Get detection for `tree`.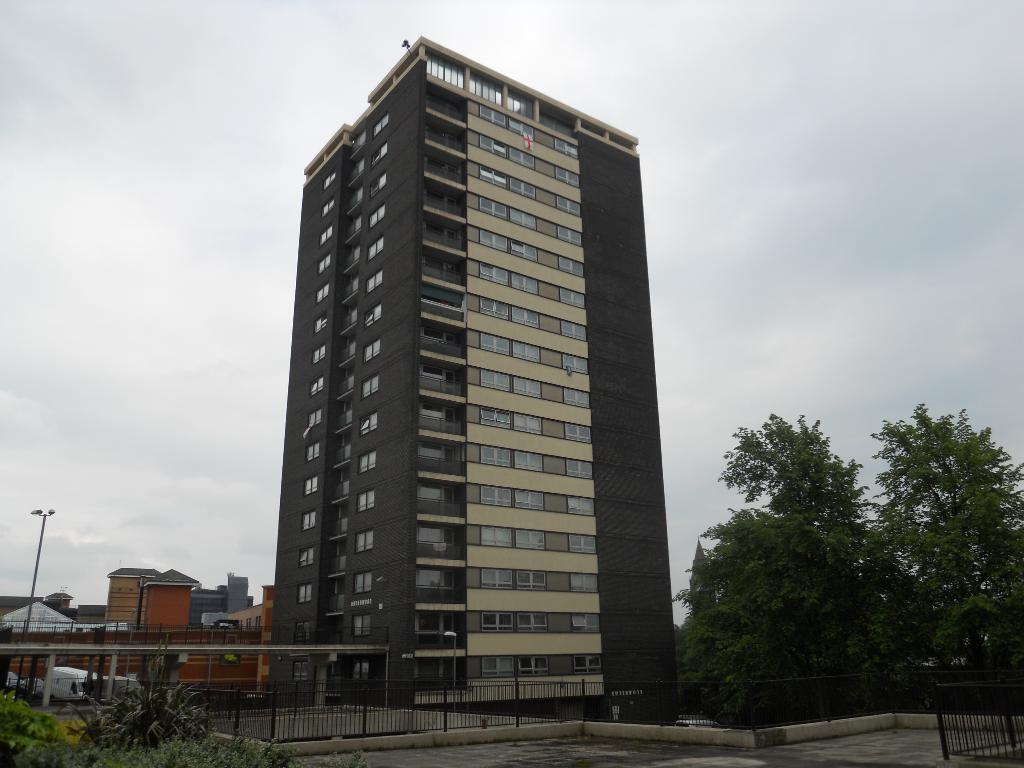
Detection: (x1=0, y1=685, x2=87, y2=767).
